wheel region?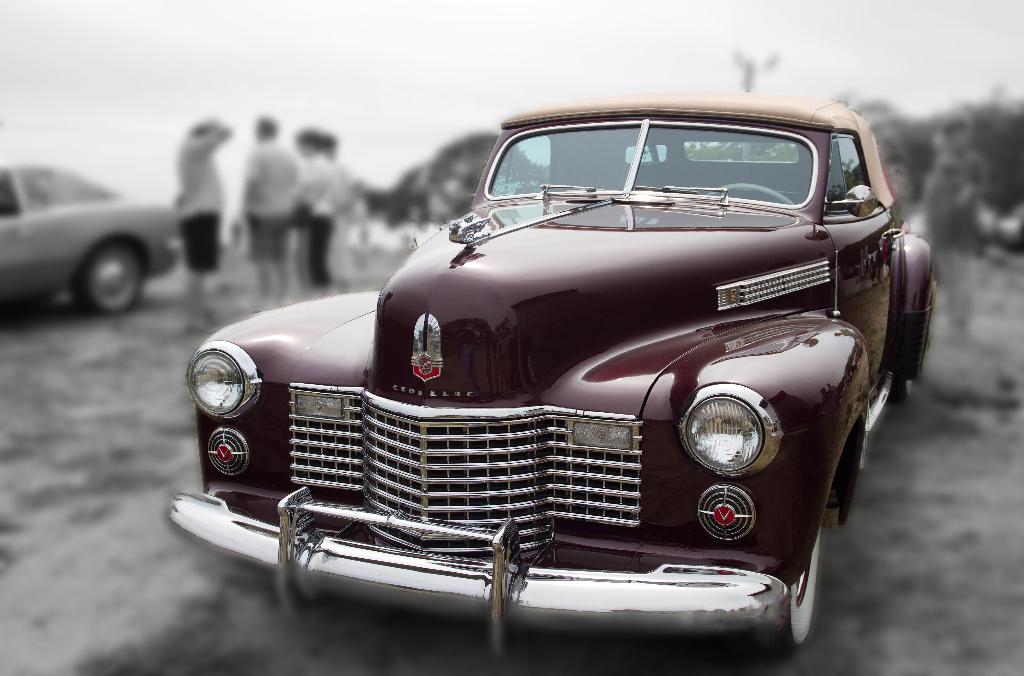
(left=60, top=238, right=147, bottom=311)
